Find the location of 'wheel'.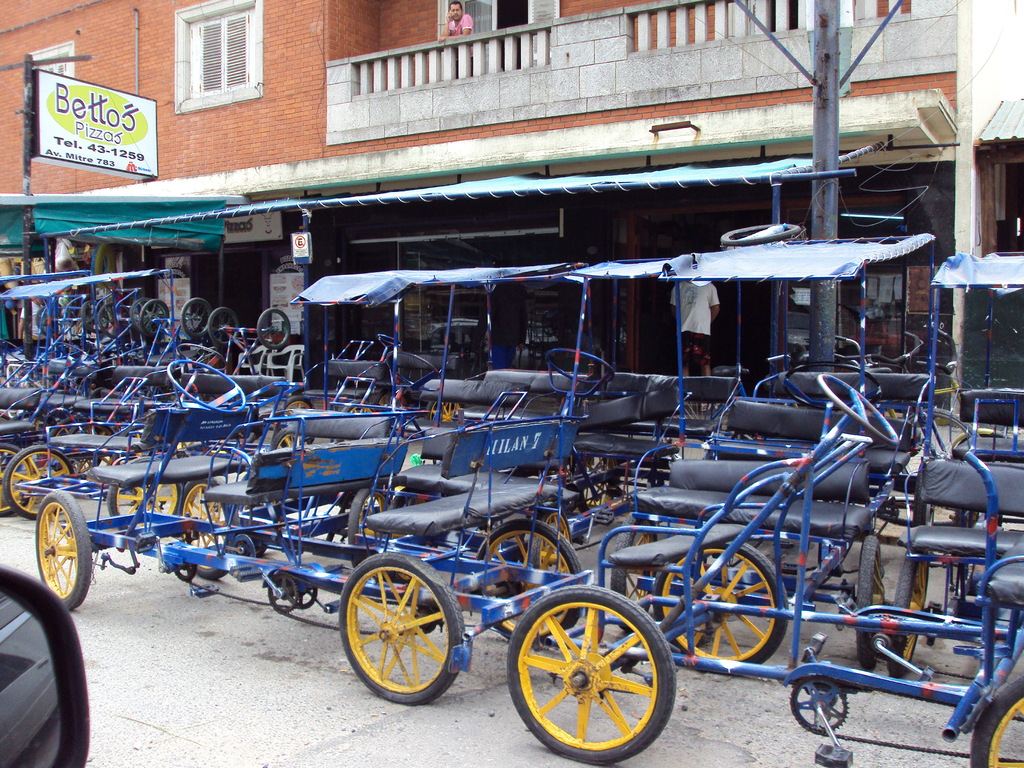
Location: <box>611,515,659,629</box>.
